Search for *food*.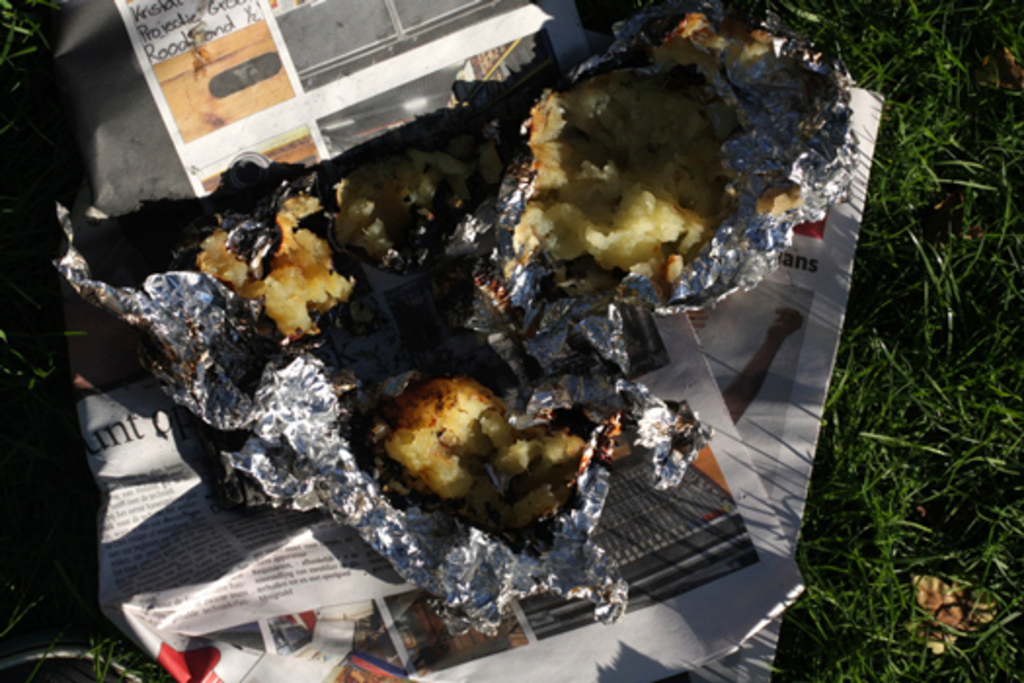
Found at (197,144,509,345).
